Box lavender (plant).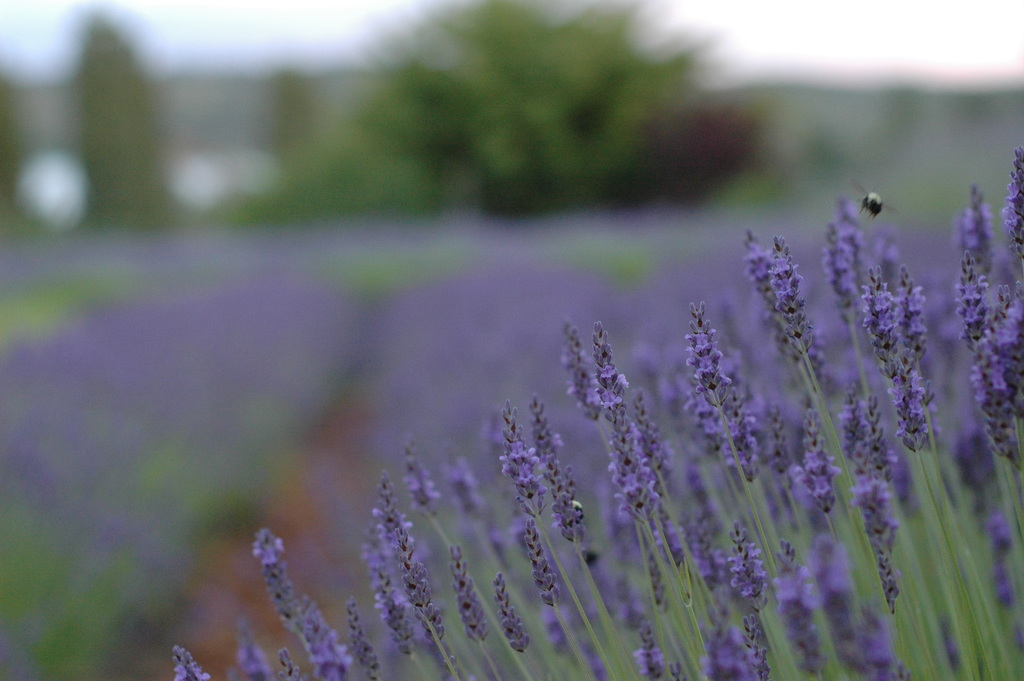
rect(481, 569, 536, 665).
